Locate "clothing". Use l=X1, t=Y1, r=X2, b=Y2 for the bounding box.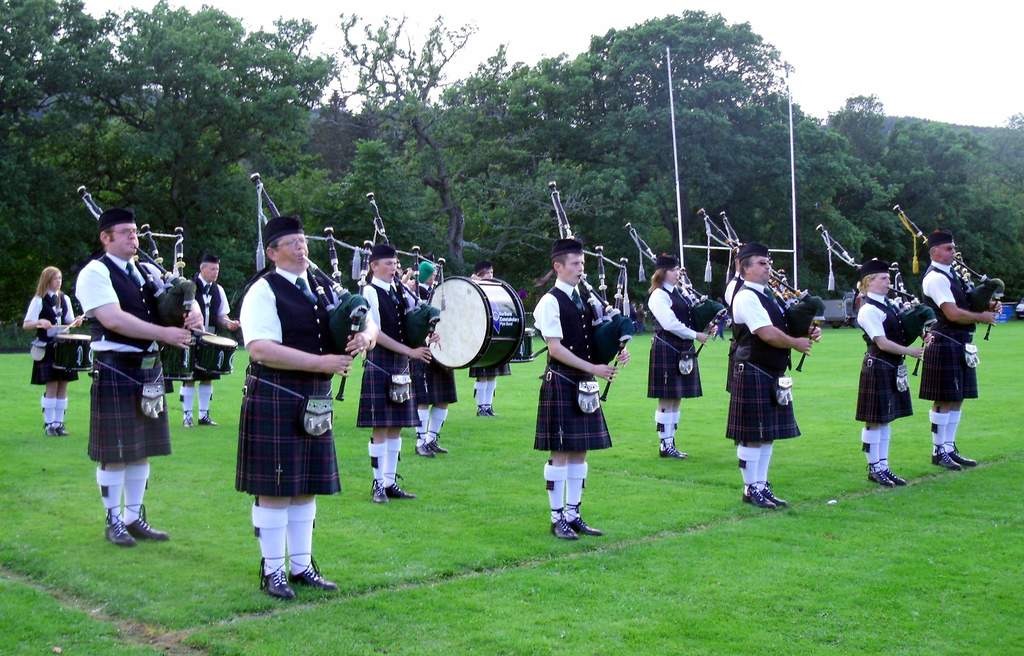
l=74, t=247, r=197, b=463.
